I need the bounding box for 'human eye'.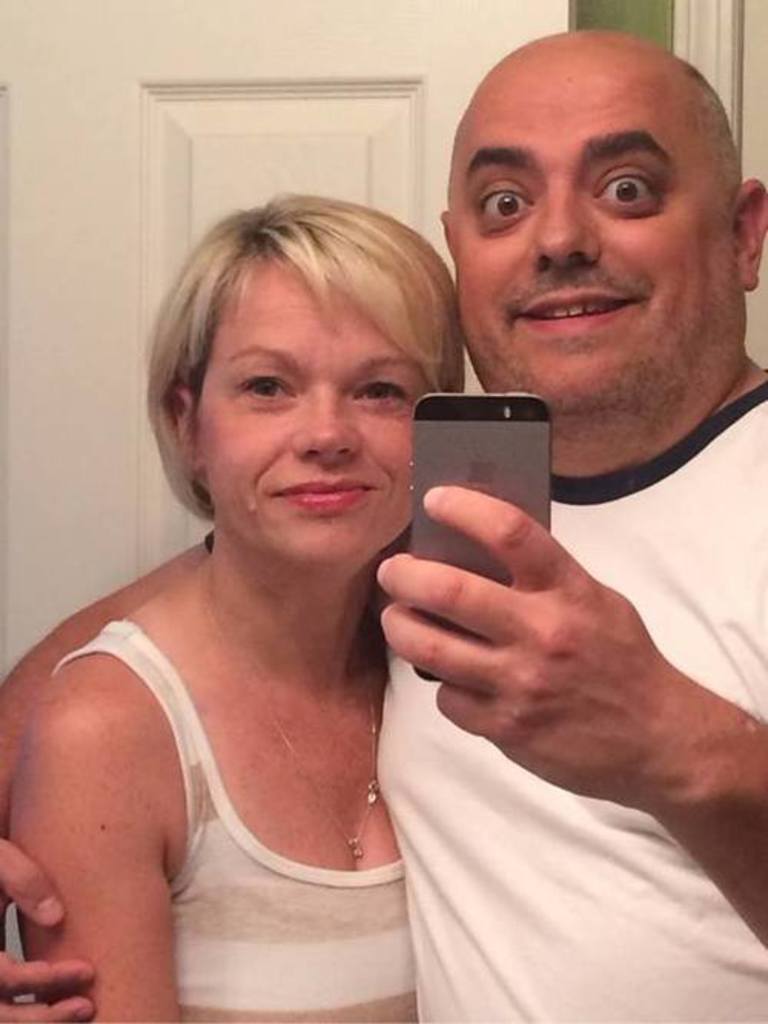
Here it is: (x1=349, y1=373, x2=416, y2=408).
